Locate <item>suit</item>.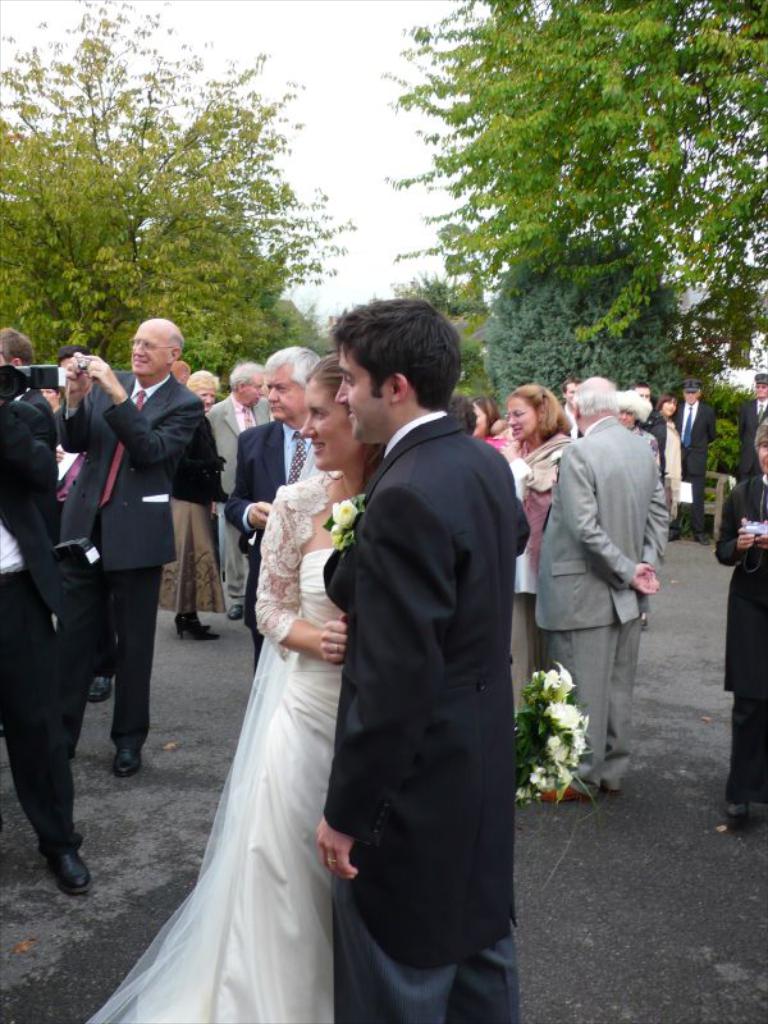
Bounding box: (224, 426, 317, 669).
